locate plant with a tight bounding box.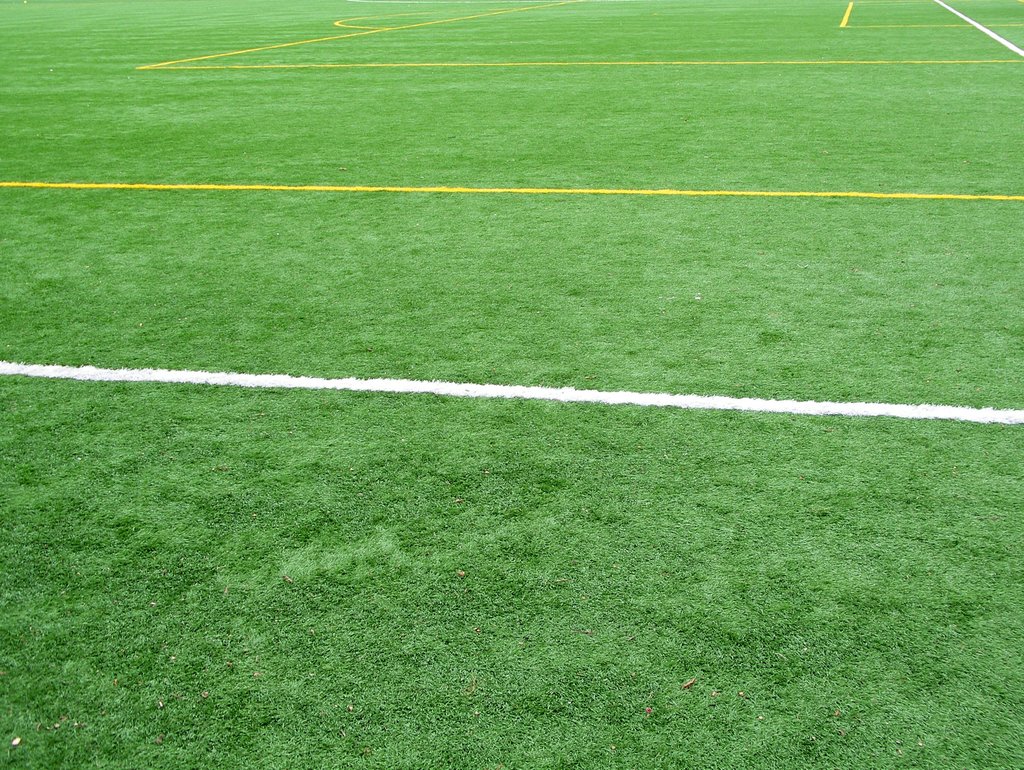
<box>0,0,1023,769</box>.
